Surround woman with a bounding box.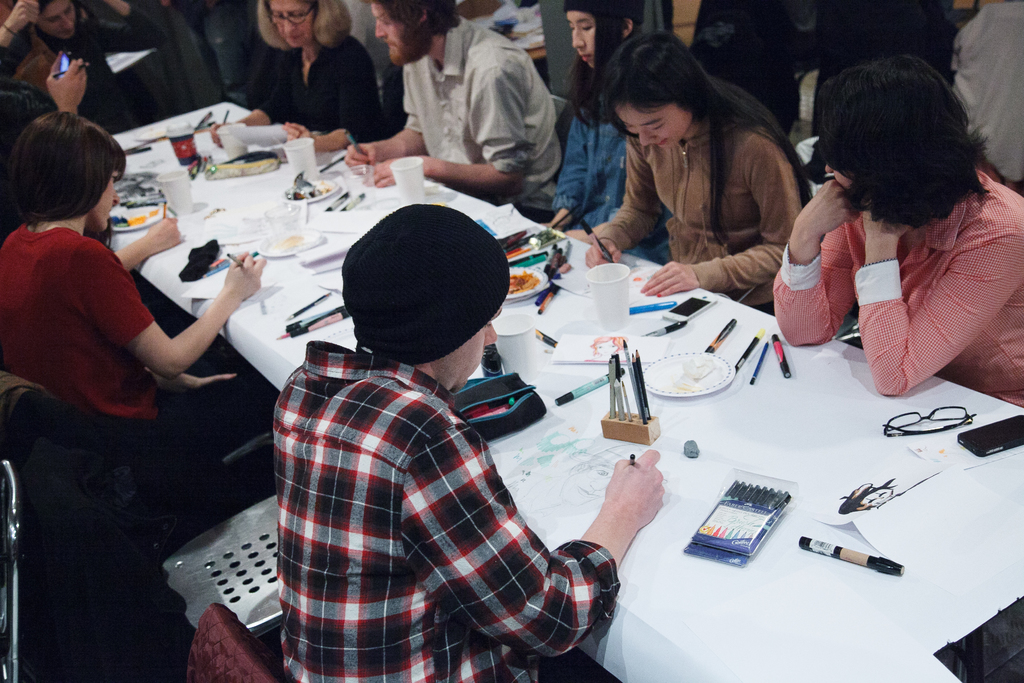
l=773, t=54, r=1023, b=407.
